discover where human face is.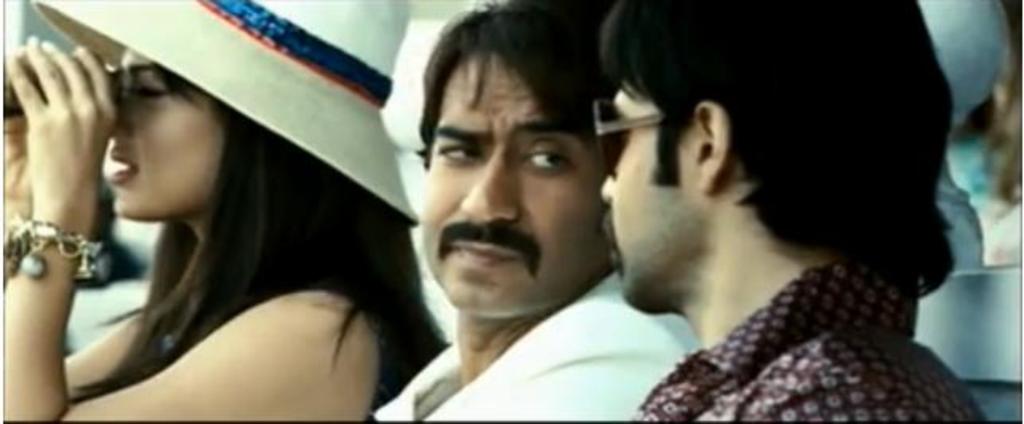
Discovered at box(599, 83, 694, 309).
